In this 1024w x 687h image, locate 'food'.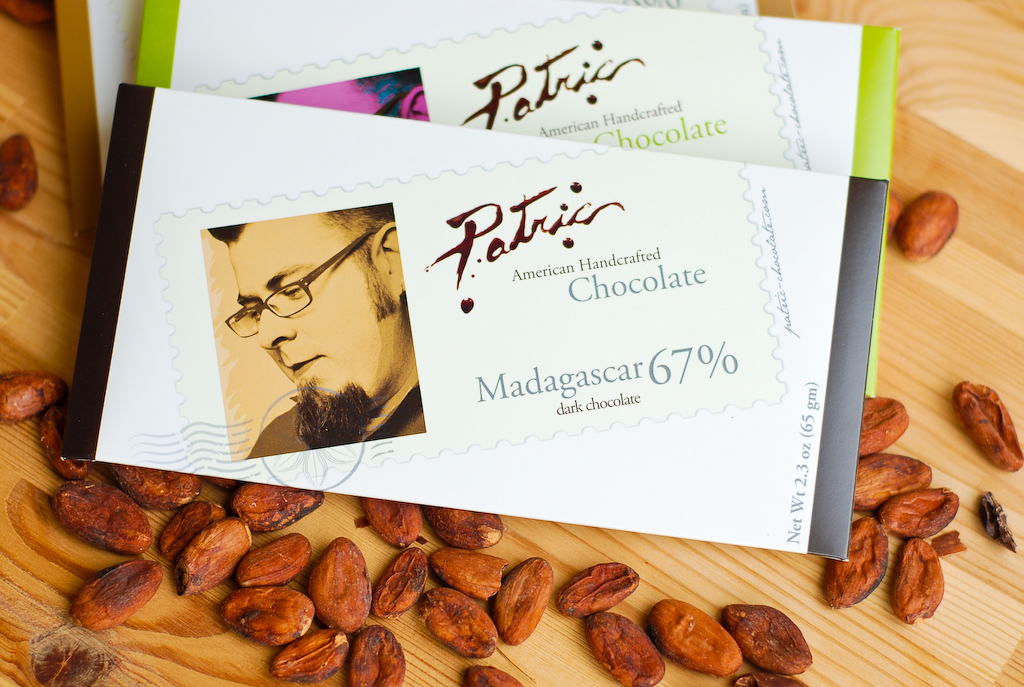
Bounding box: rect(416, 505, 506, 549).
